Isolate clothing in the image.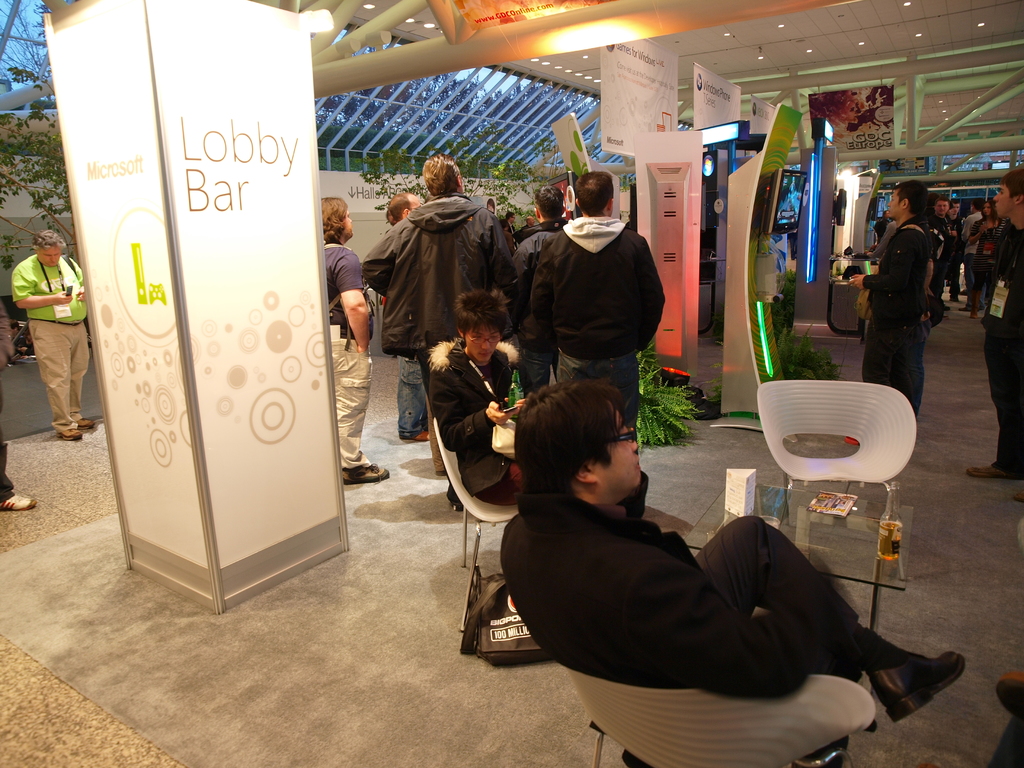
Isolated region: 865:219:921:400.
